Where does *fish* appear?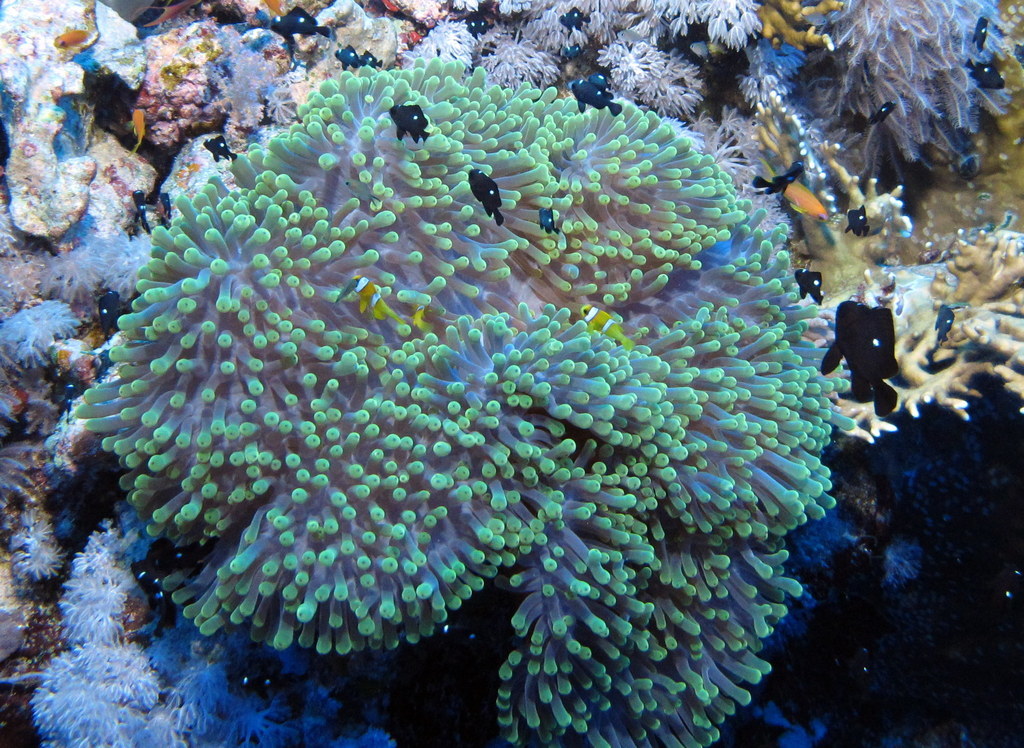
Appears at 844, 202, 872, 240.
